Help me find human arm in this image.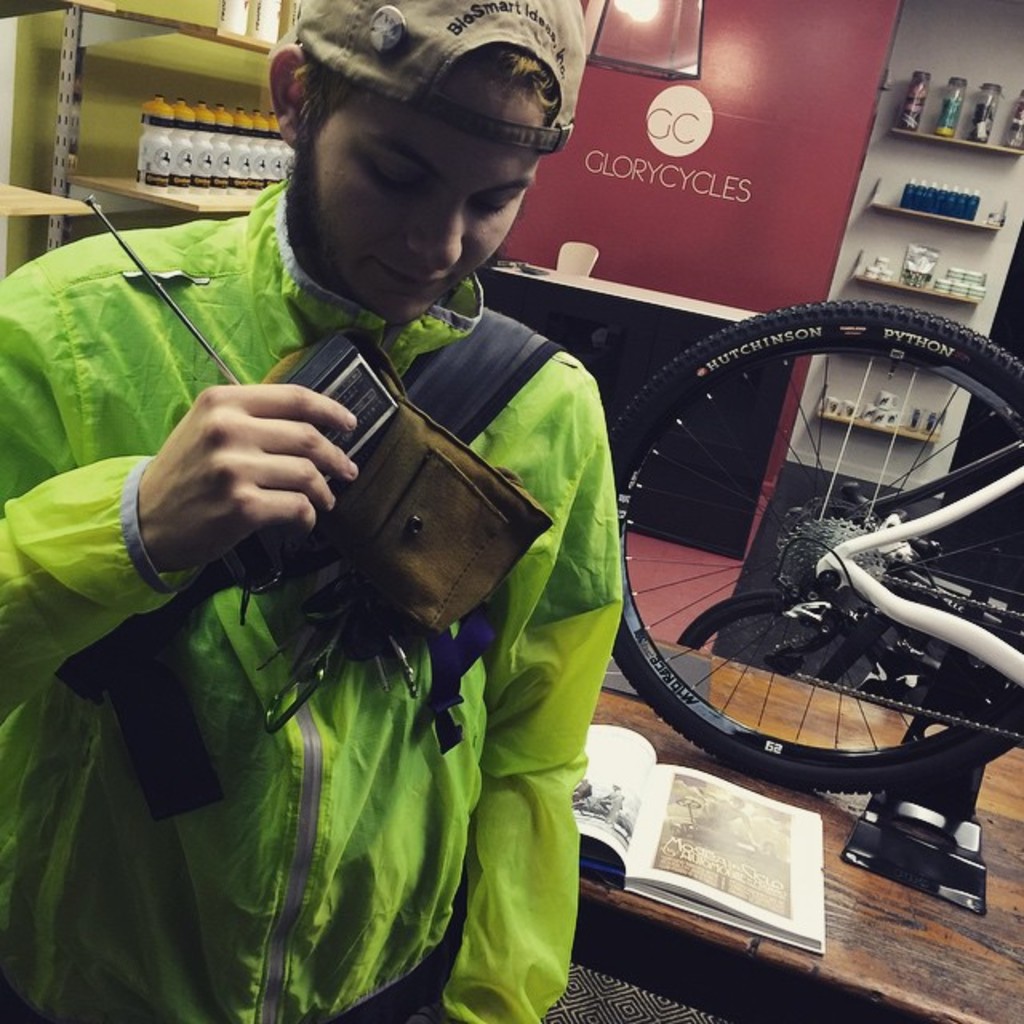
Found it: box(440, 360, 637, 1022).
